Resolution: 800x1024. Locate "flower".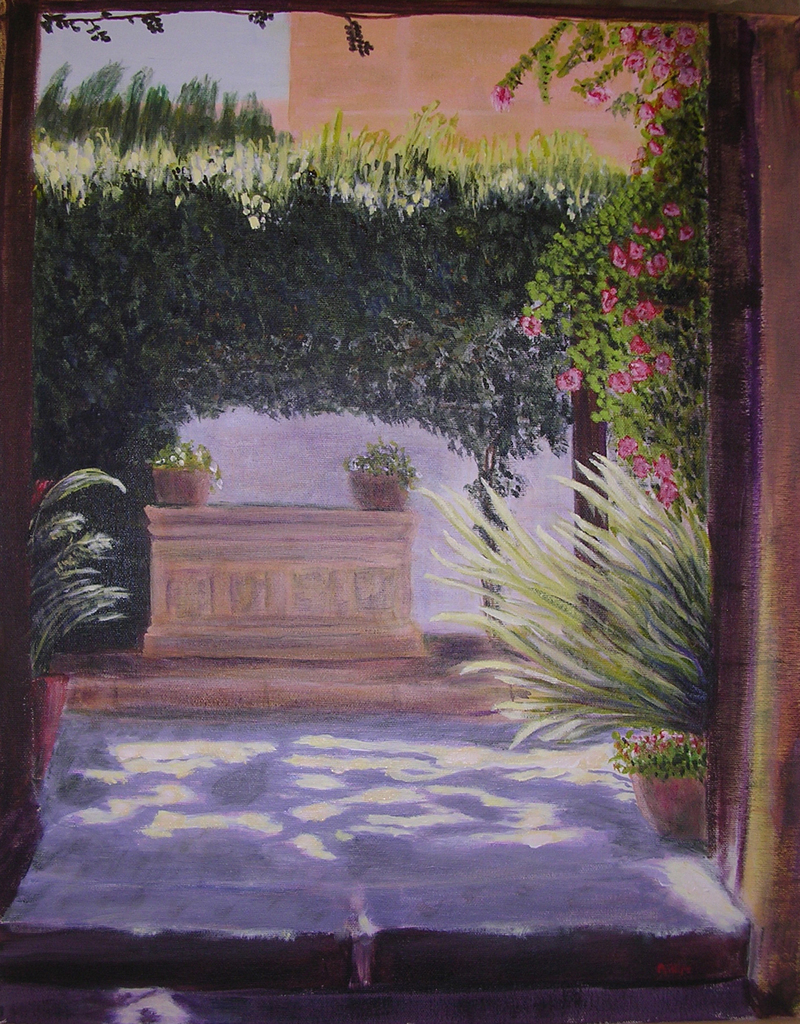
bbox=[515, 312, 541, 342].
